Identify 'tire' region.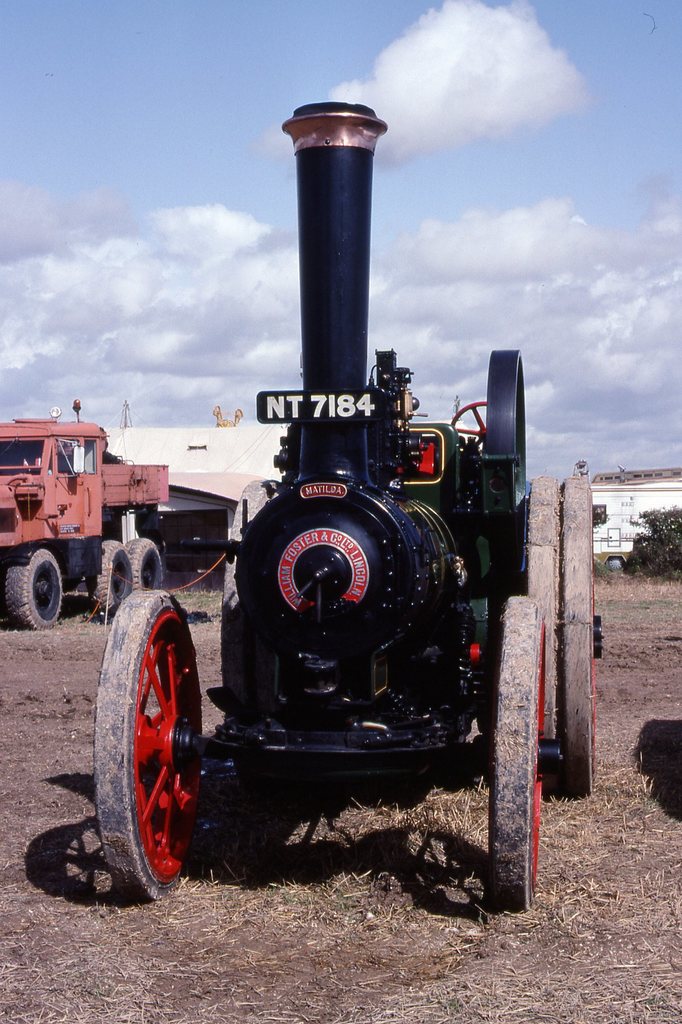
Region: [6,543,61,628].
